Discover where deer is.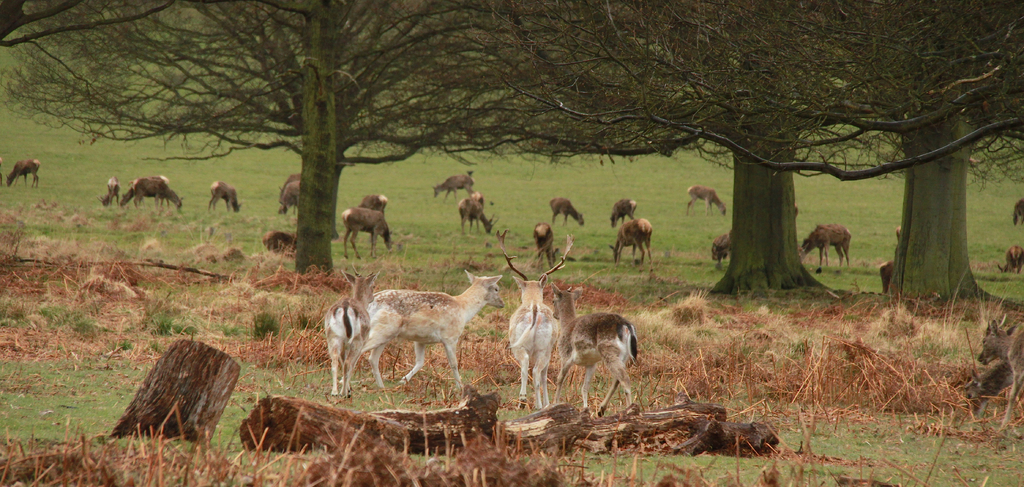
Discovered at pyautogui.locateOnScreen(166, 183, 183, 212).
